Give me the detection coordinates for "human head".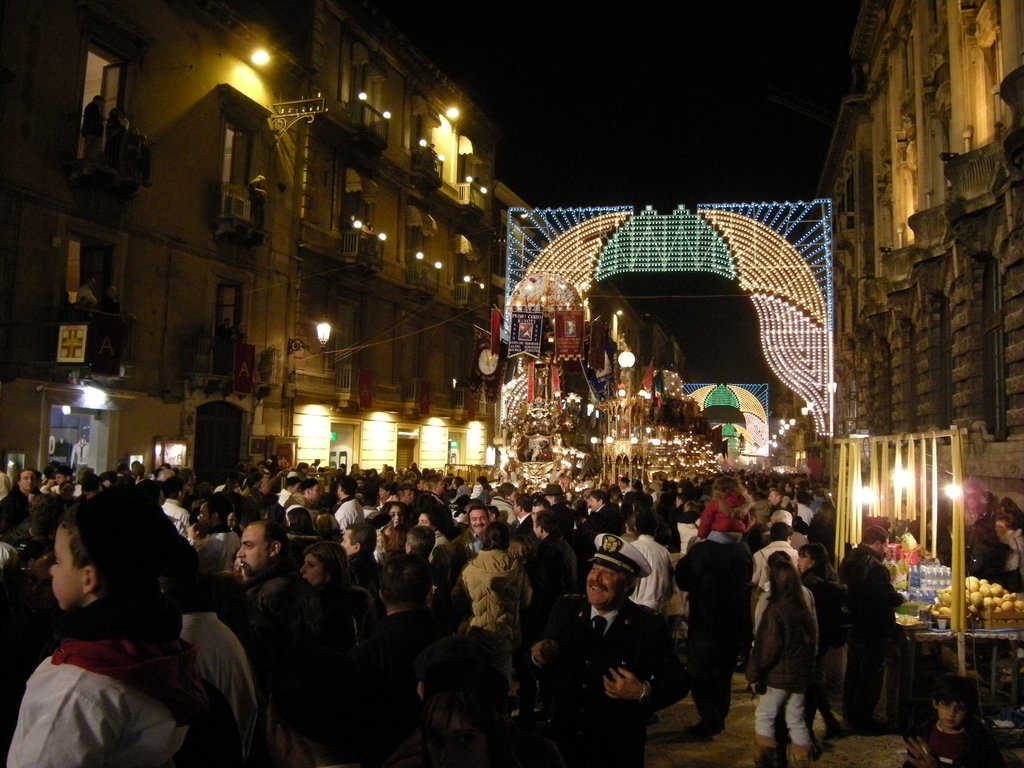
<region>378, 556, 434, 609</region>.
